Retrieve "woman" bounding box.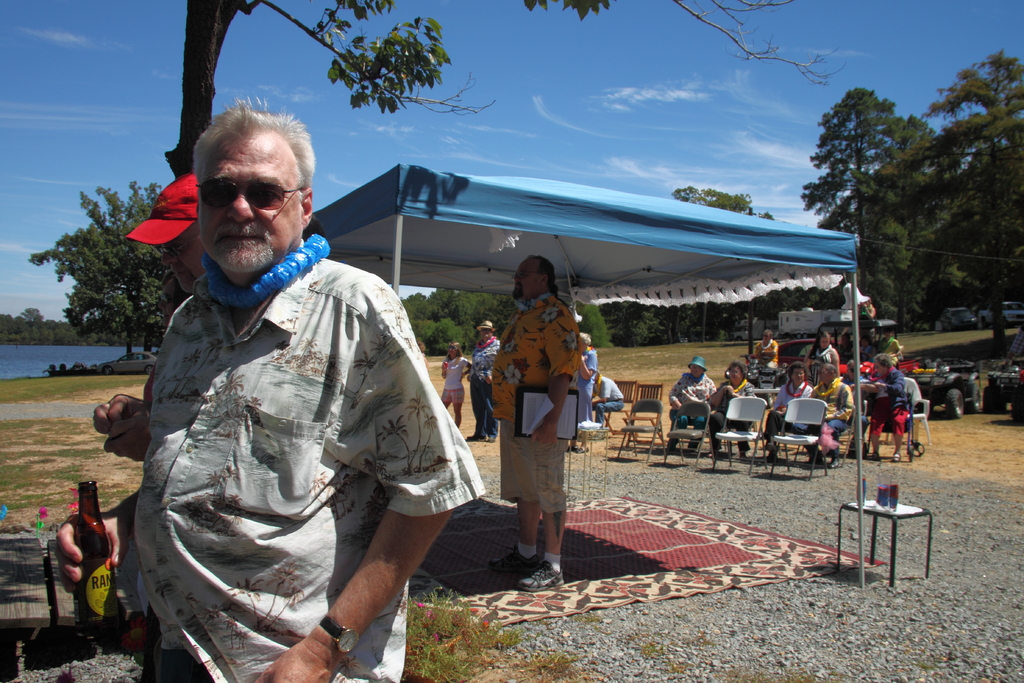
Bounding box: locate(709, 360, 749, 454).
